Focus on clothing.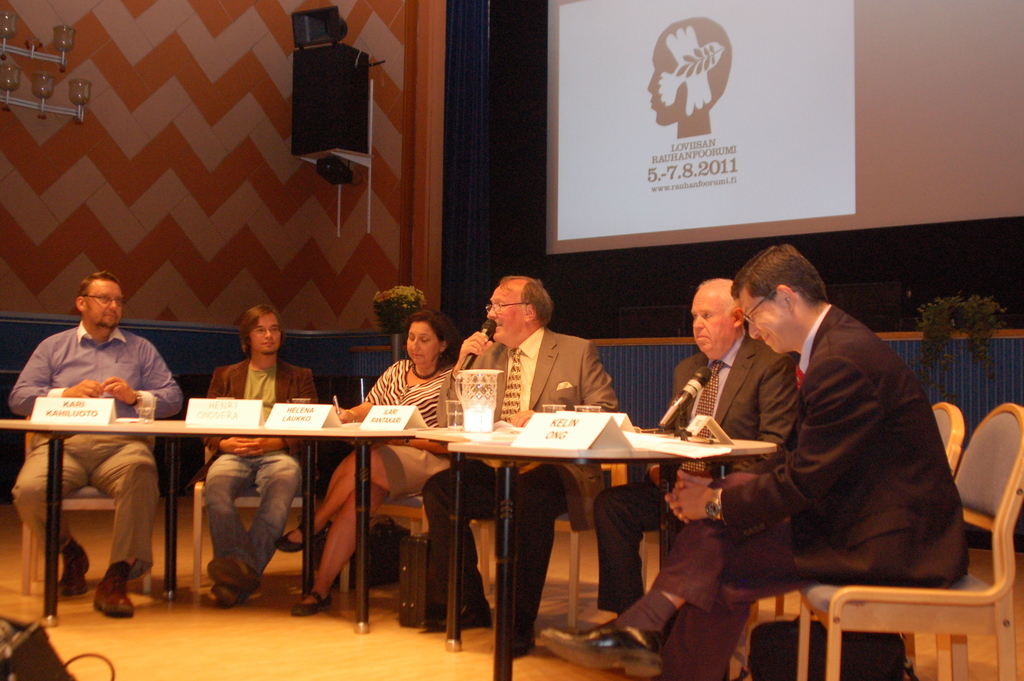
Focused at 299/347/461/525.
